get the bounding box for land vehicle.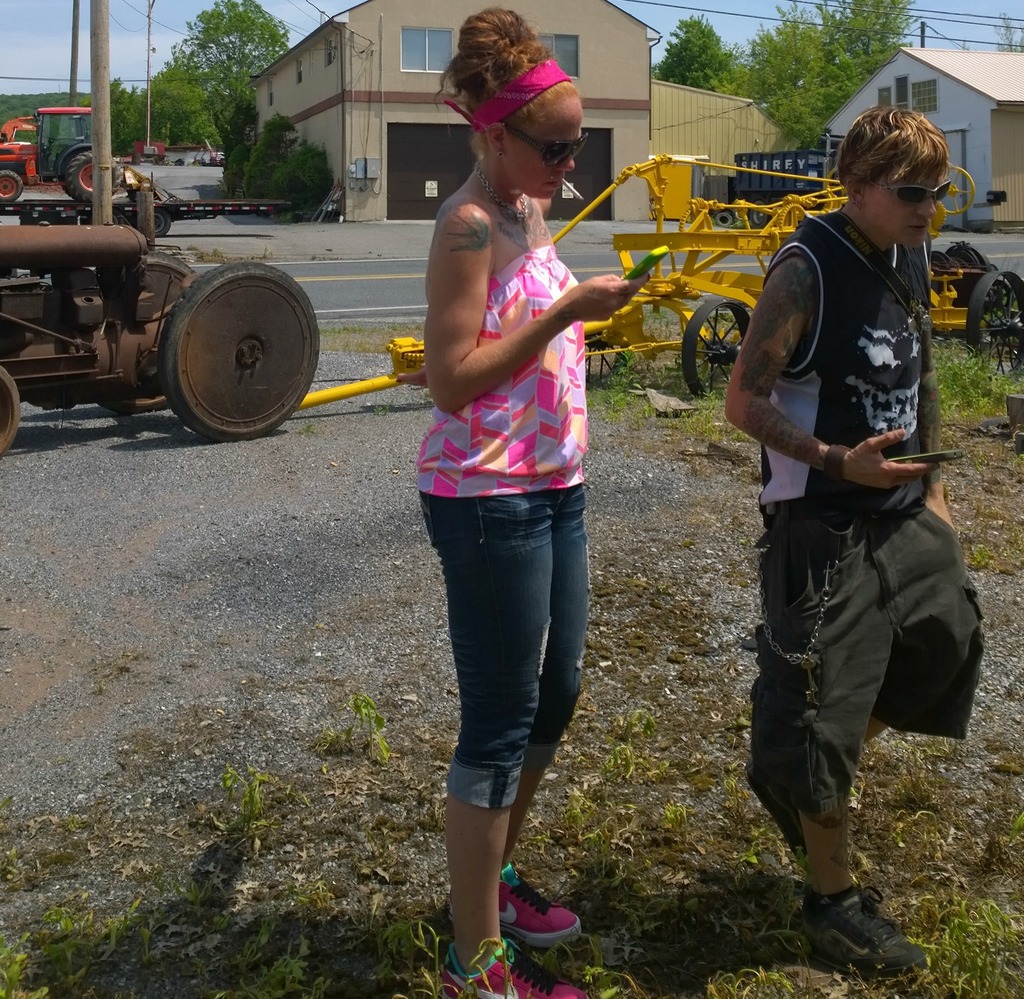
0/195/296/231.
